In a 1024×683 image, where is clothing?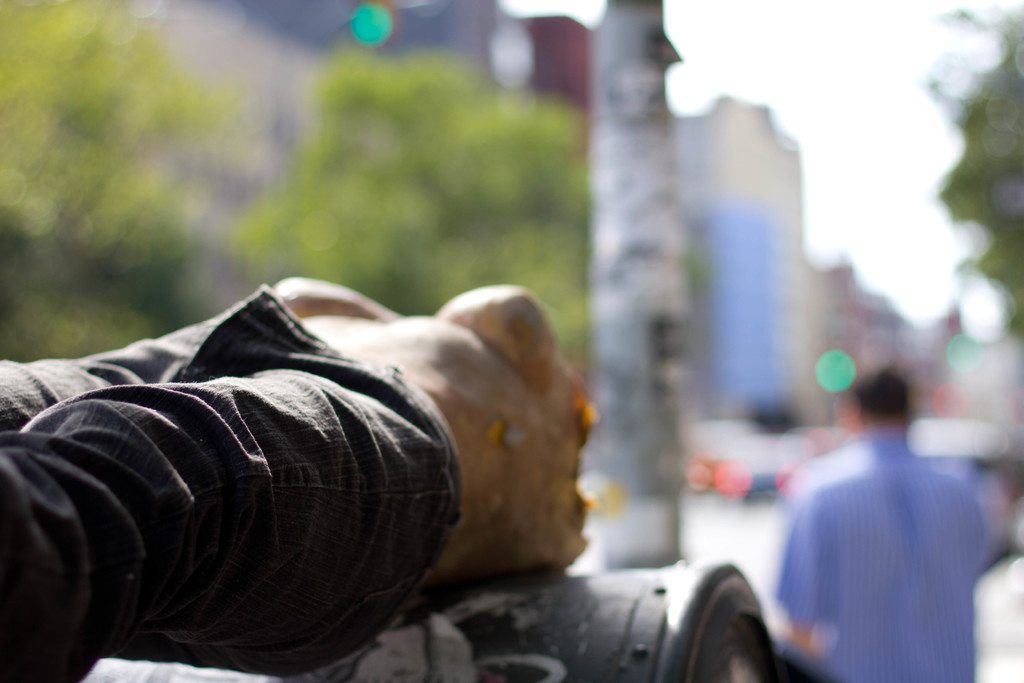
bbox=(0, 276, 463, 682).
